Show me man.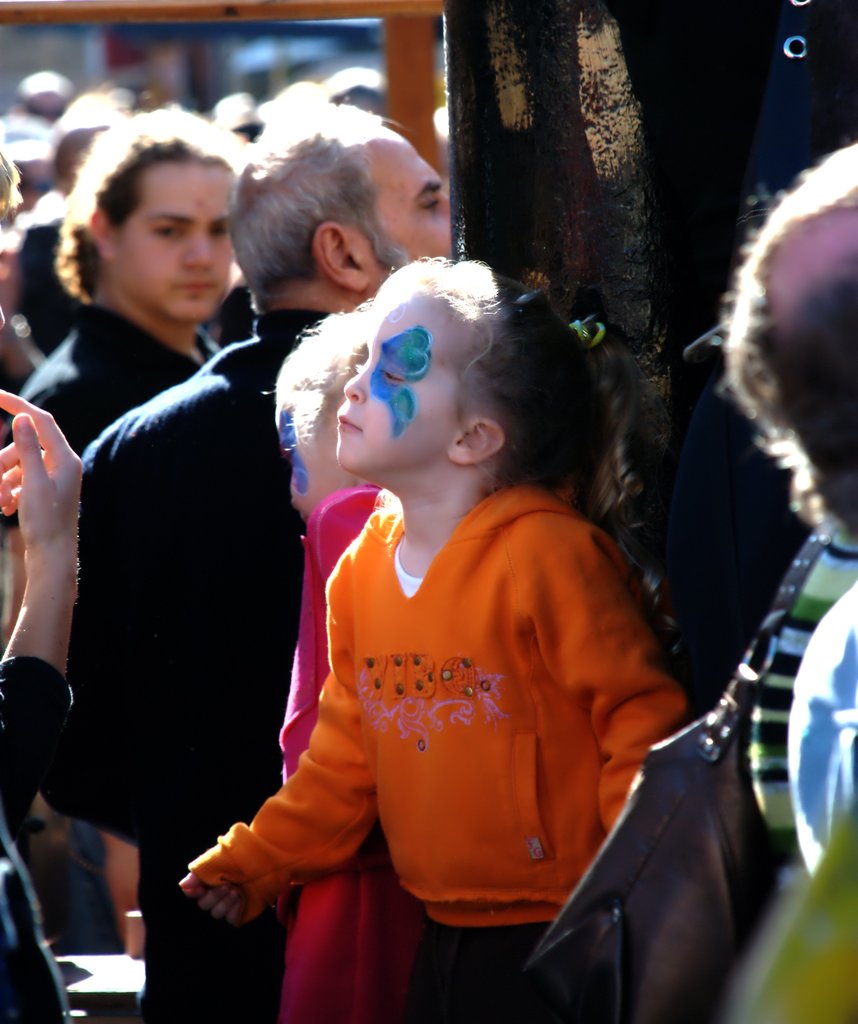
man is here: 44/99/451/1023.
